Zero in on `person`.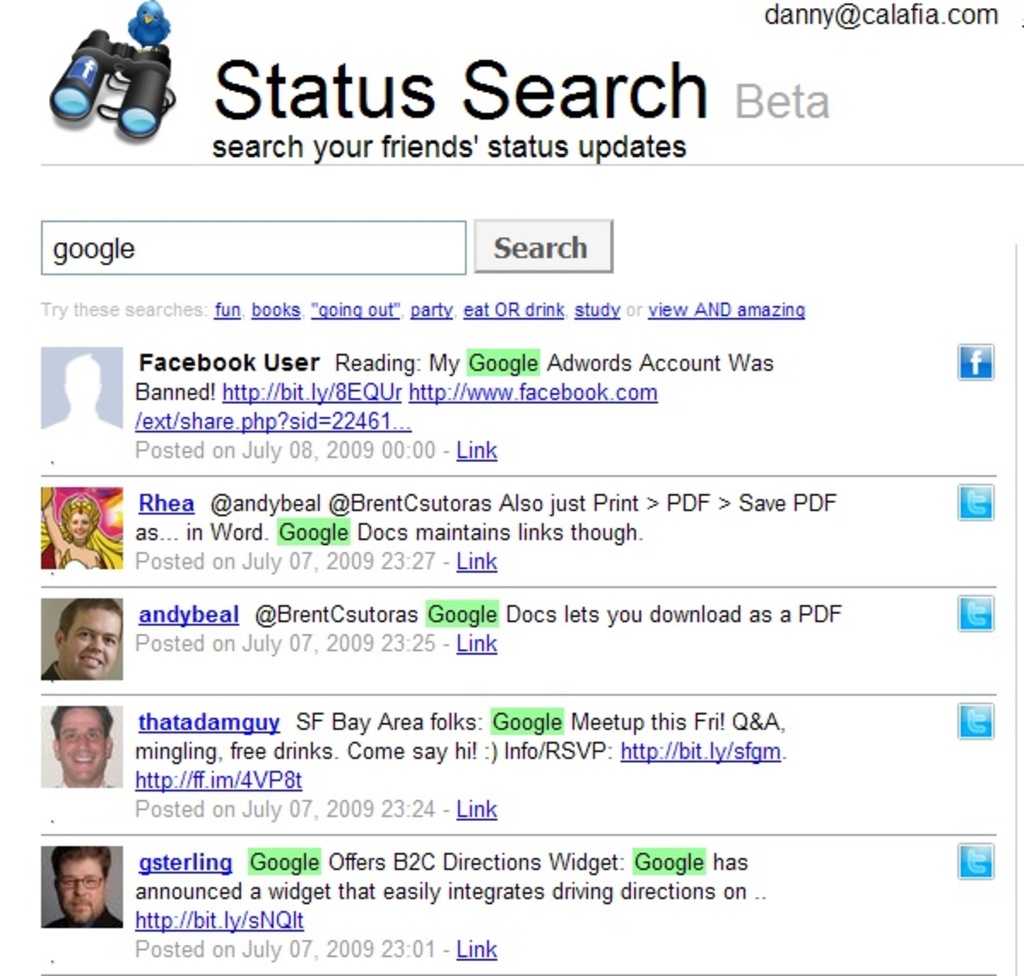
Zeroed in: region(44, 848, 128, 935).
